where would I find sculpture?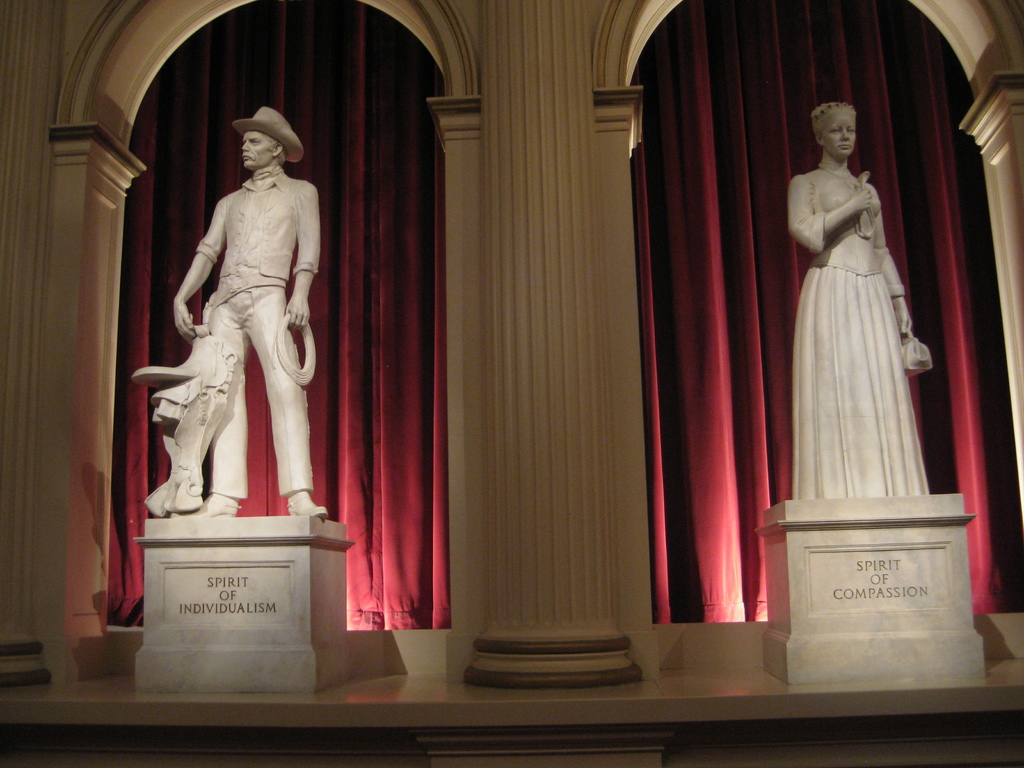
At locate(781, 95, 936, 497).
